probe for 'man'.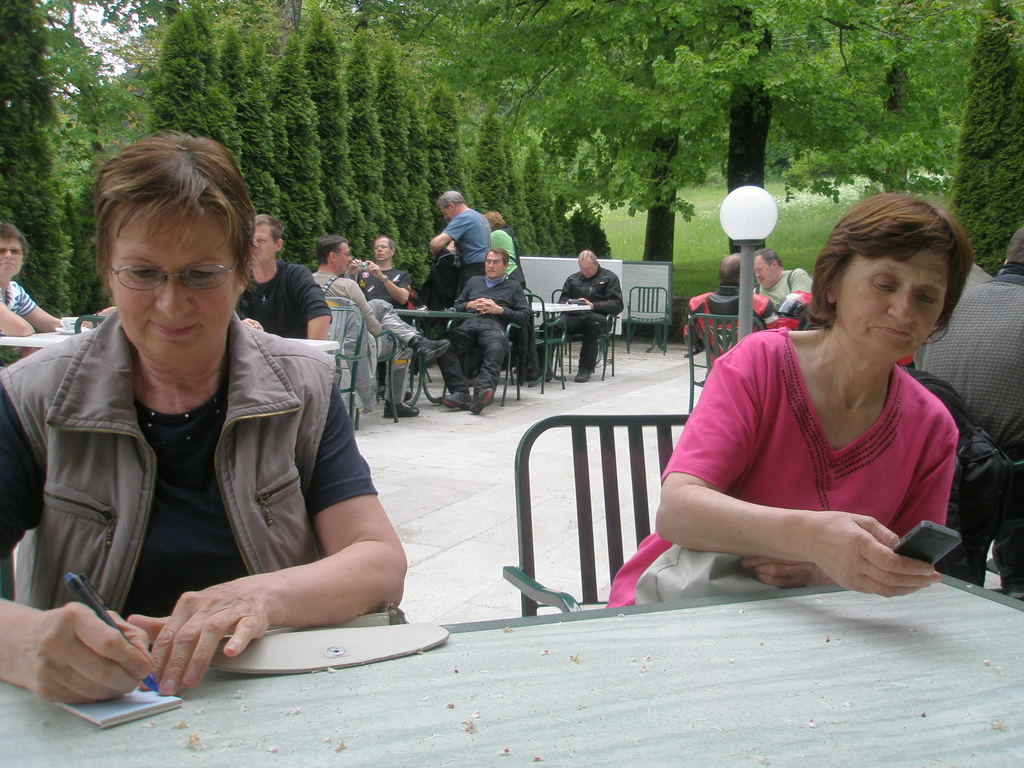
Probe result: 319,236,451,422.
